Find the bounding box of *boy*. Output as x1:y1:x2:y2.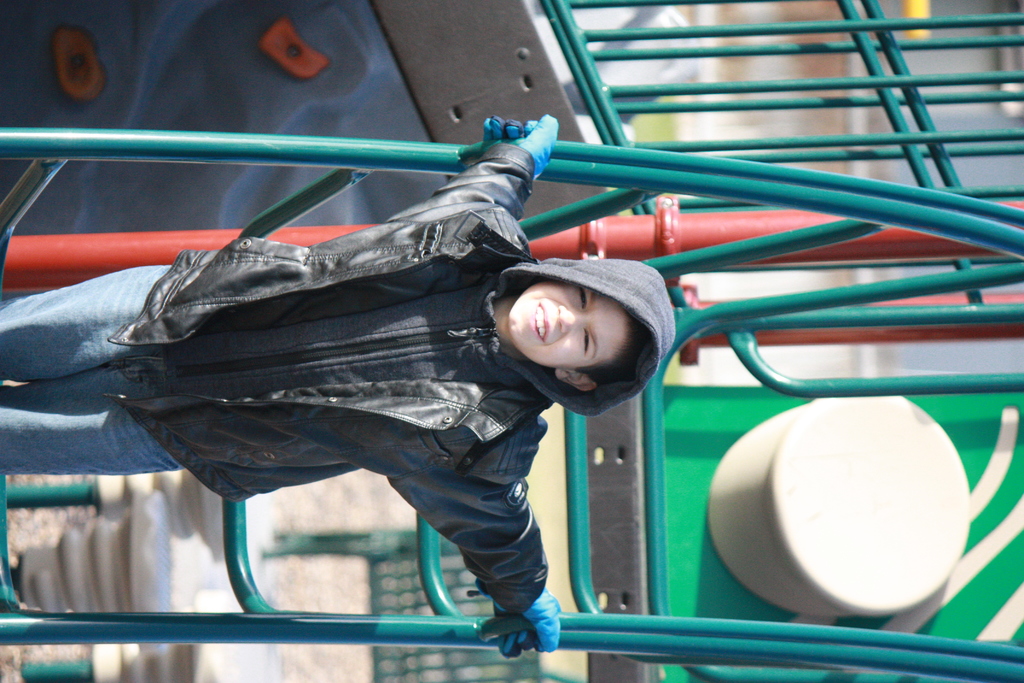
51:132:821:662.
